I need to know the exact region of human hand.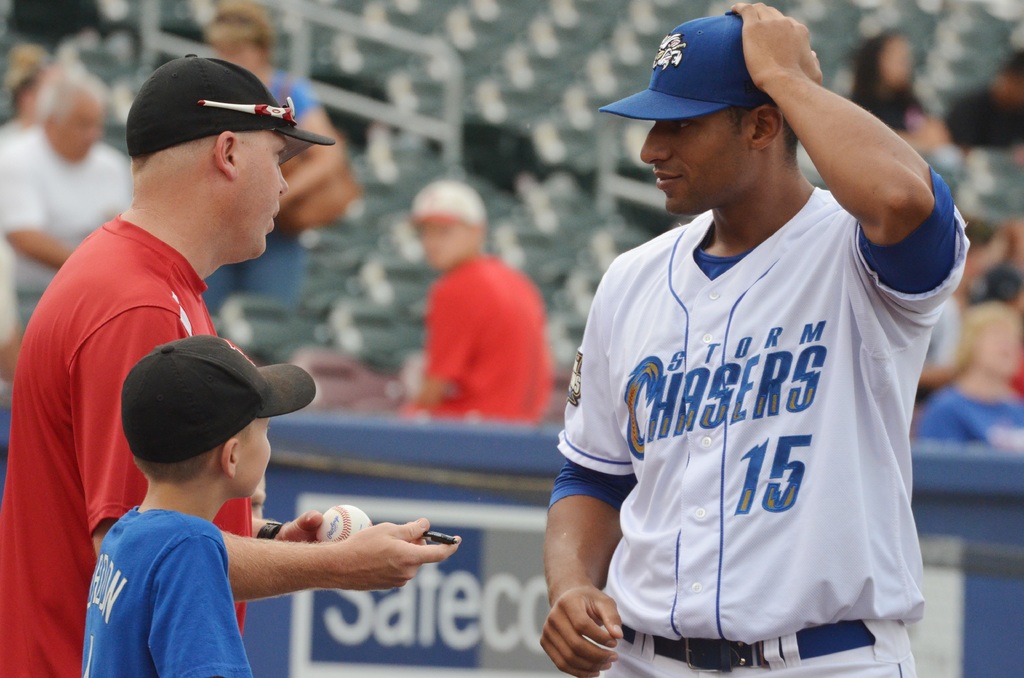
Region: select_region(551, 553, 616, 666).
